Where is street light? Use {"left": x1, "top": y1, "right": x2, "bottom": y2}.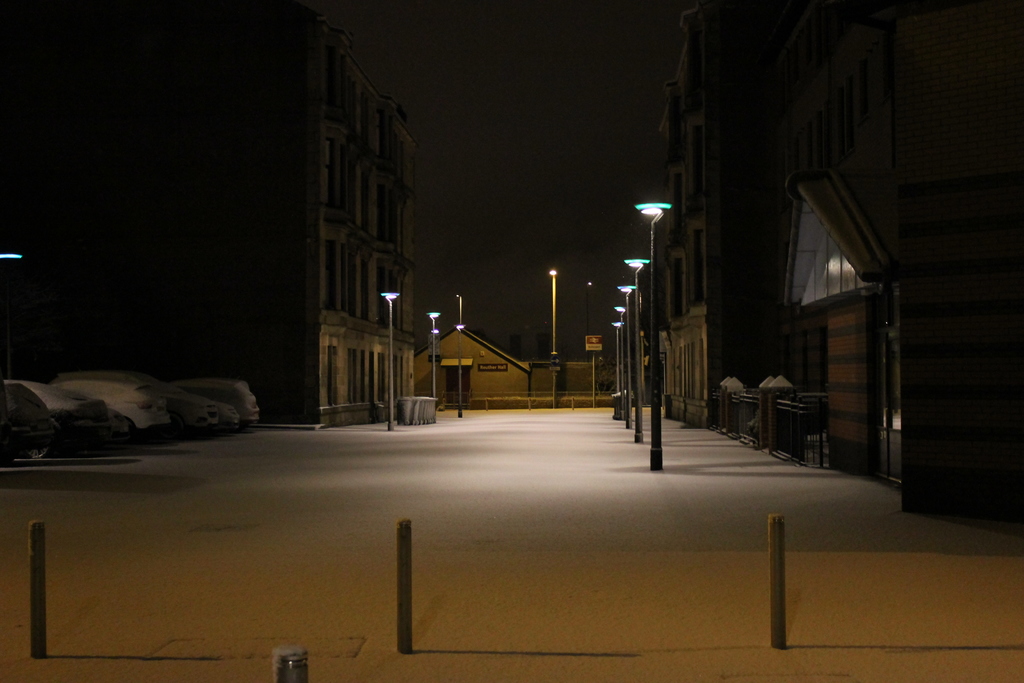
{"left": 458, "top": 293, "right": 465, "bottom": 324}.
